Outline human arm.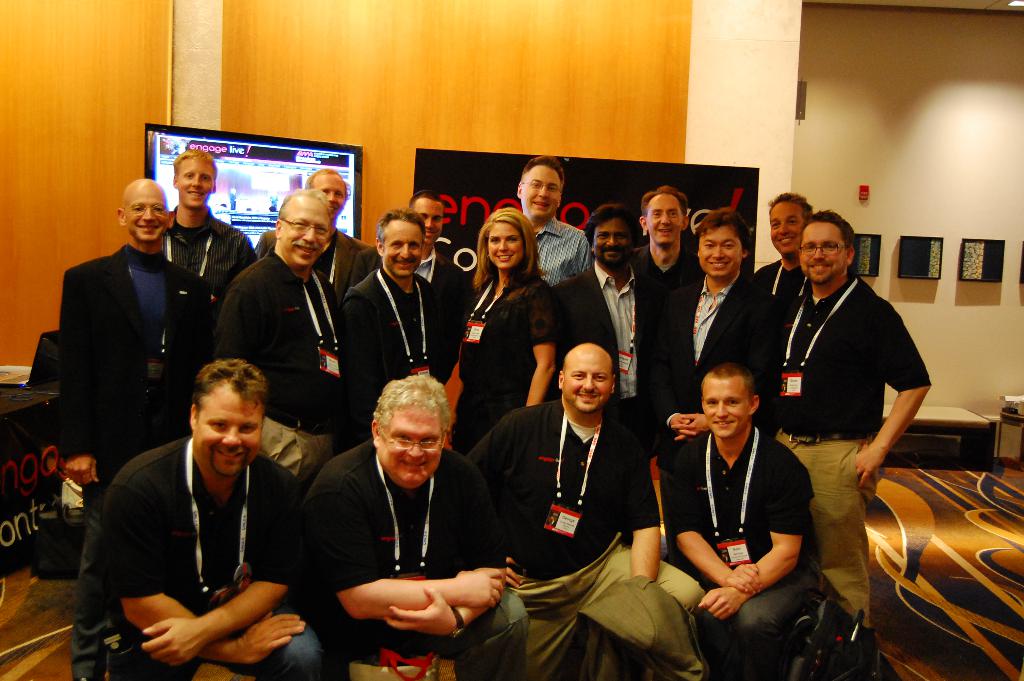
Outline: detection(132, 469, 319, 671).
